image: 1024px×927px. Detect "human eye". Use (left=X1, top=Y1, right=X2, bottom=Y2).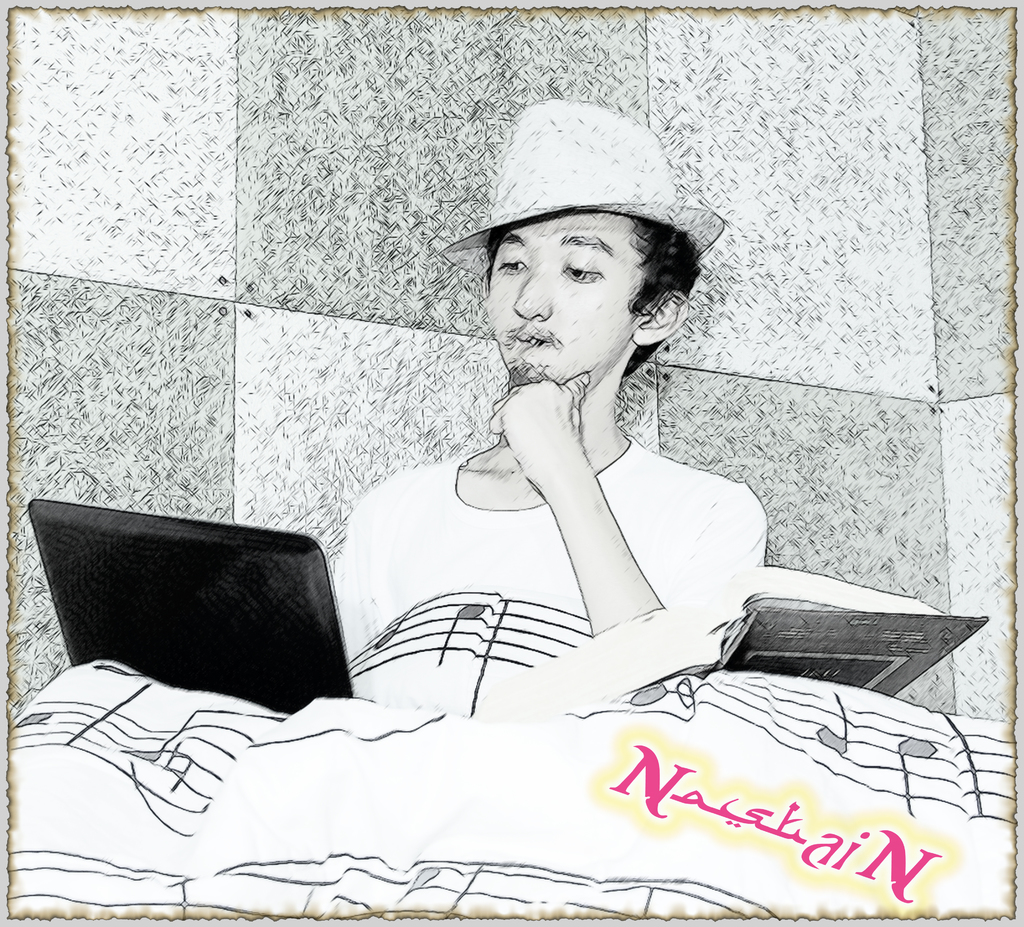
(left=495, top=252, right=528, bottom=281).
